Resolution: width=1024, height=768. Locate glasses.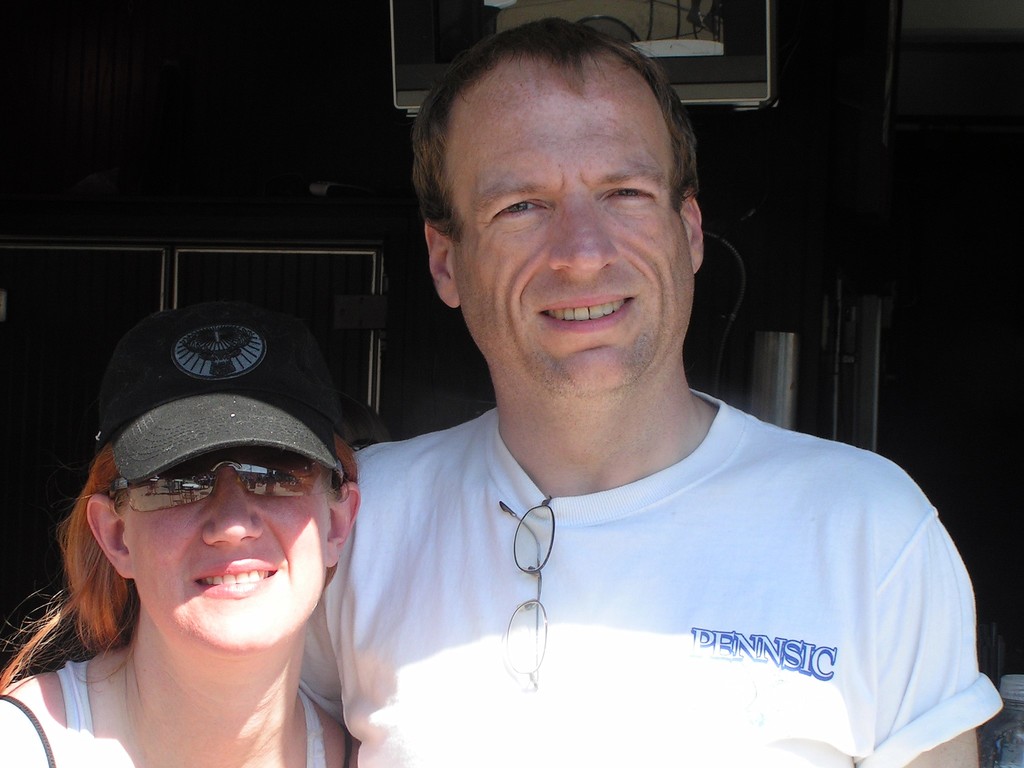
[x1=497, y1=486, x2=554, y2=691].
